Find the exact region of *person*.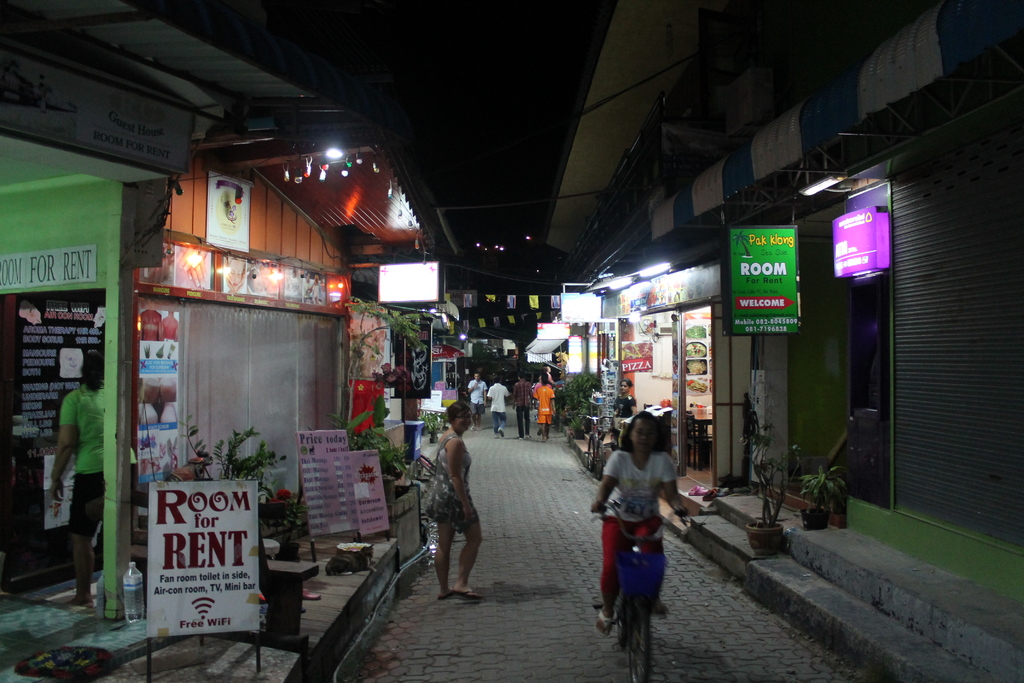
Exact region: 23 348 157 605.
